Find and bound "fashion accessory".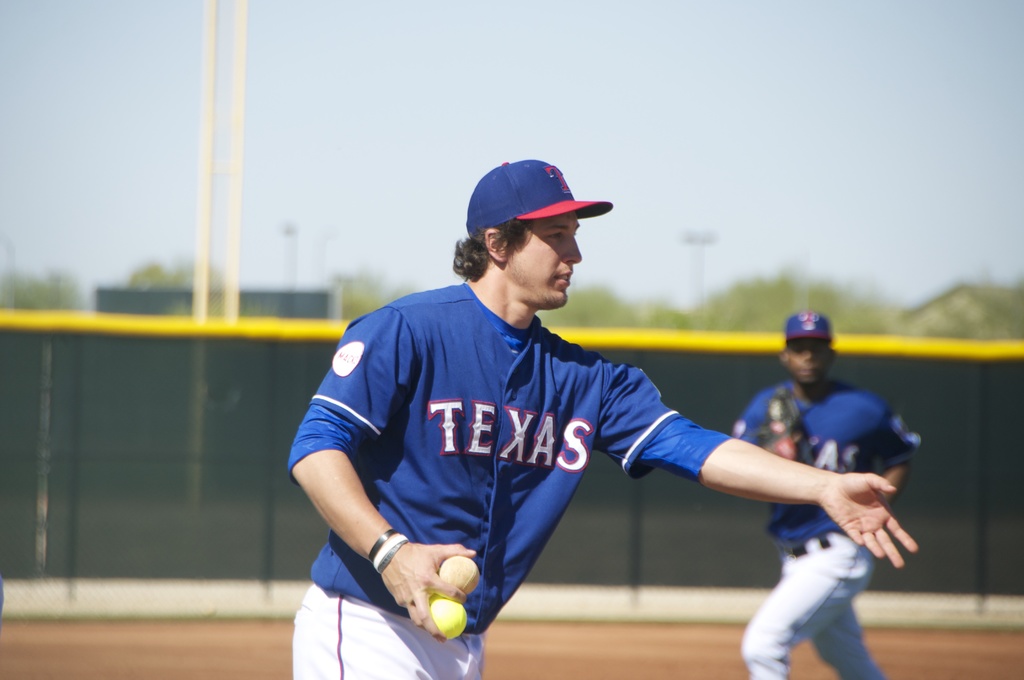
Bound: l=467, t=156, r=612, b=224.
